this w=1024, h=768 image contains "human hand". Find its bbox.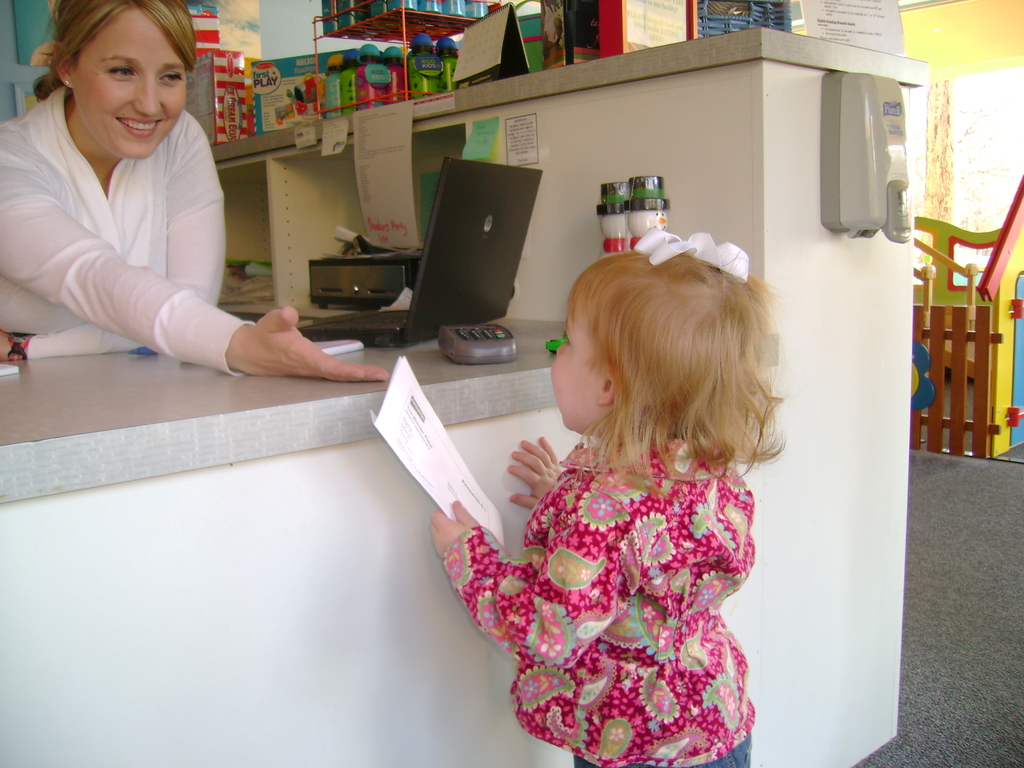
box=[508, 437, 566, 512].
